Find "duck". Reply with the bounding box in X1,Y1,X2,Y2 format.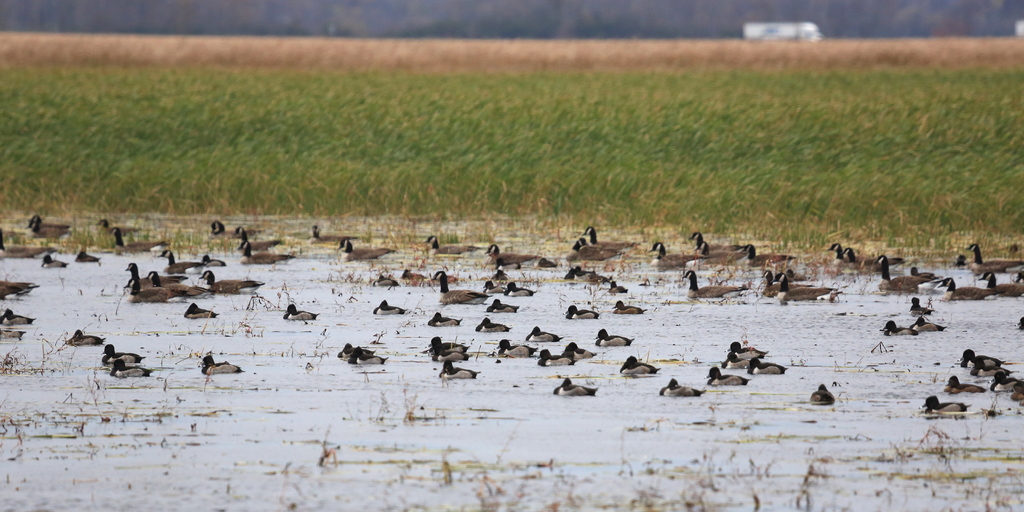
423,227,486,261.
